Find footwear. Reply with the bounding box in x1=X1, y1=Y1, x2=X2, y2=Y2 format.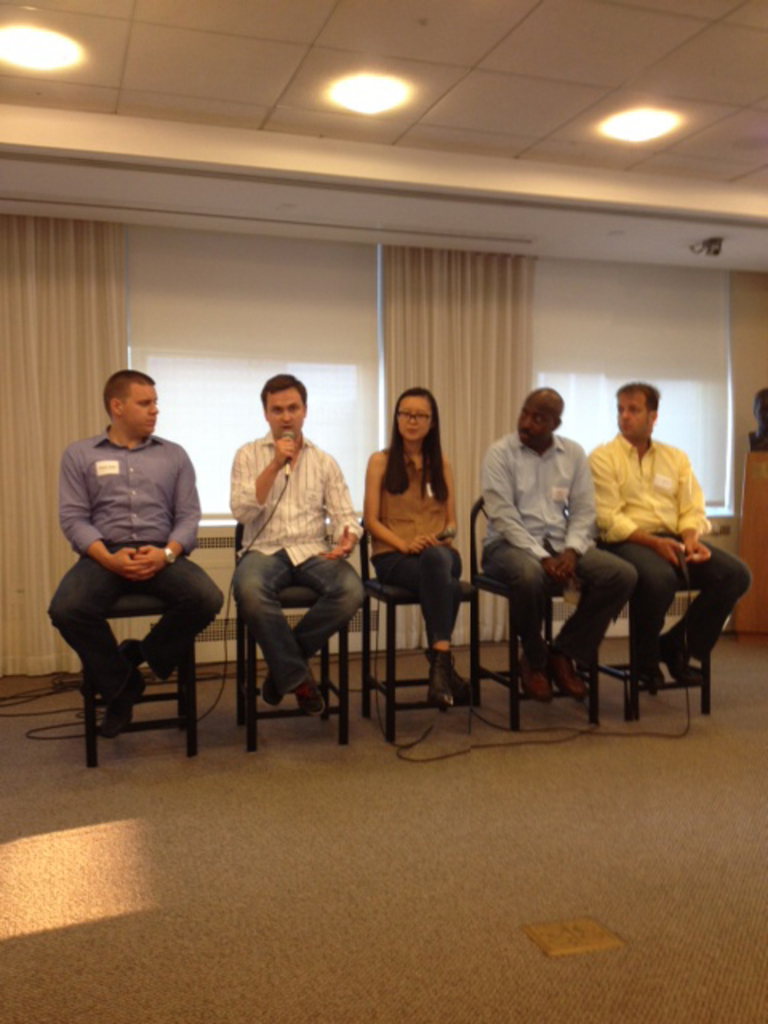
x1=261, y1=675, x2=286, y2=709.
